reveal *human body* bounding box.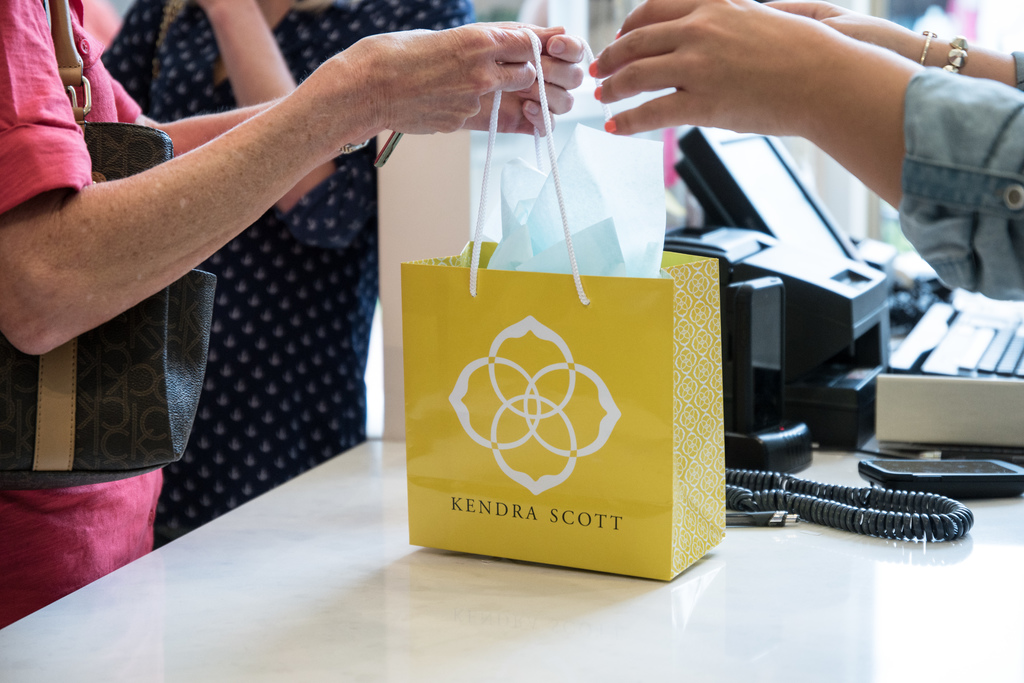
Revealed: 0/0/584/625.
